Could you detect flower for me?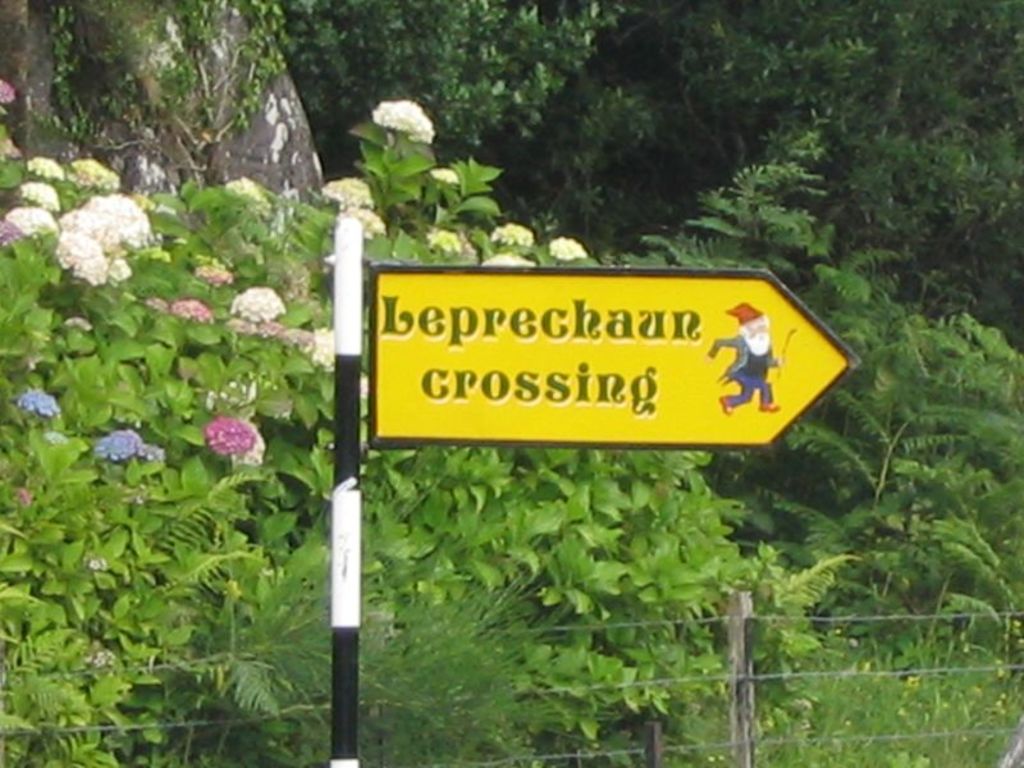
Detection result: 216,175,269,209.
